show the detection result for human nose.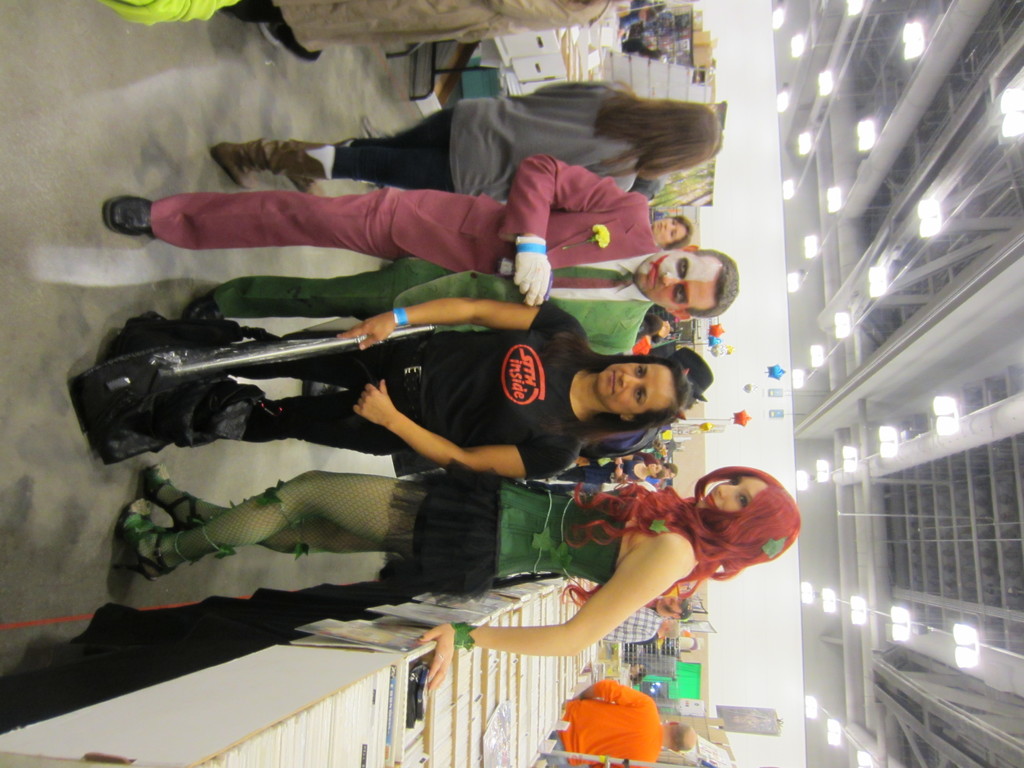
rect(715, 481, 739, 497).
